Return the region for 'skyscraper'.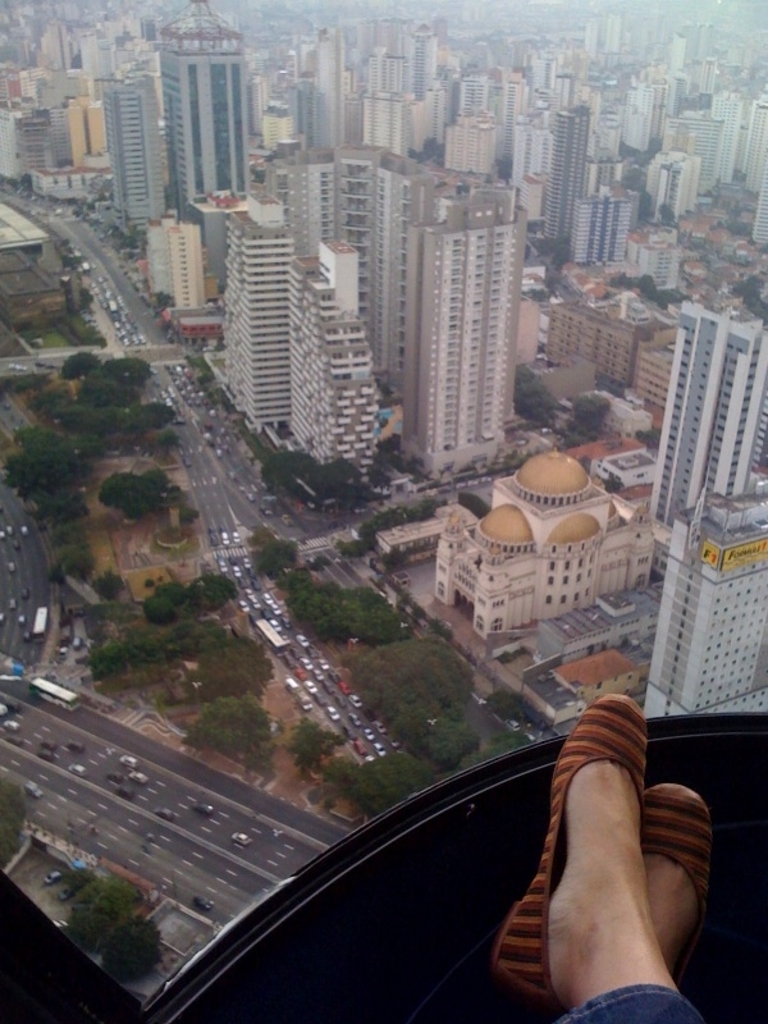
box(654, 147, 692, 214).
